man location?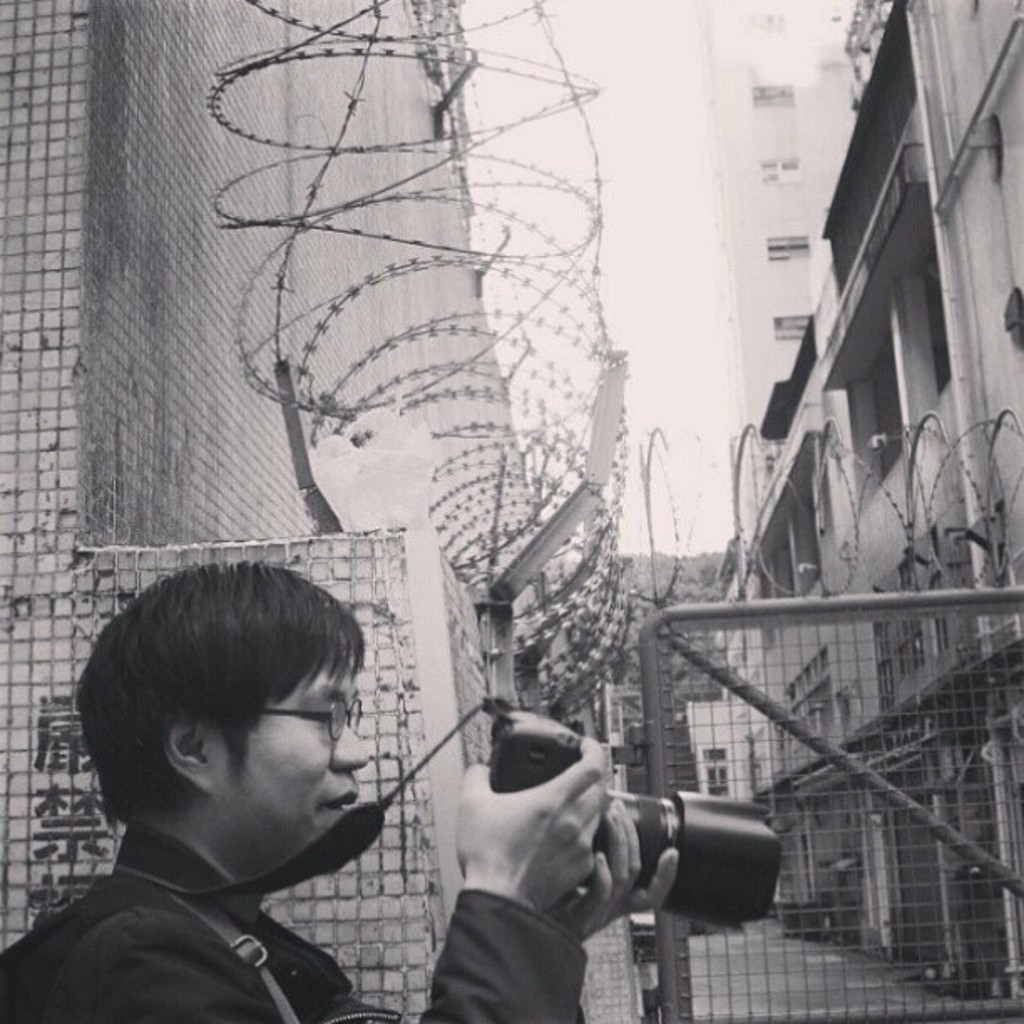
region(17, 582, 502, 1014)
